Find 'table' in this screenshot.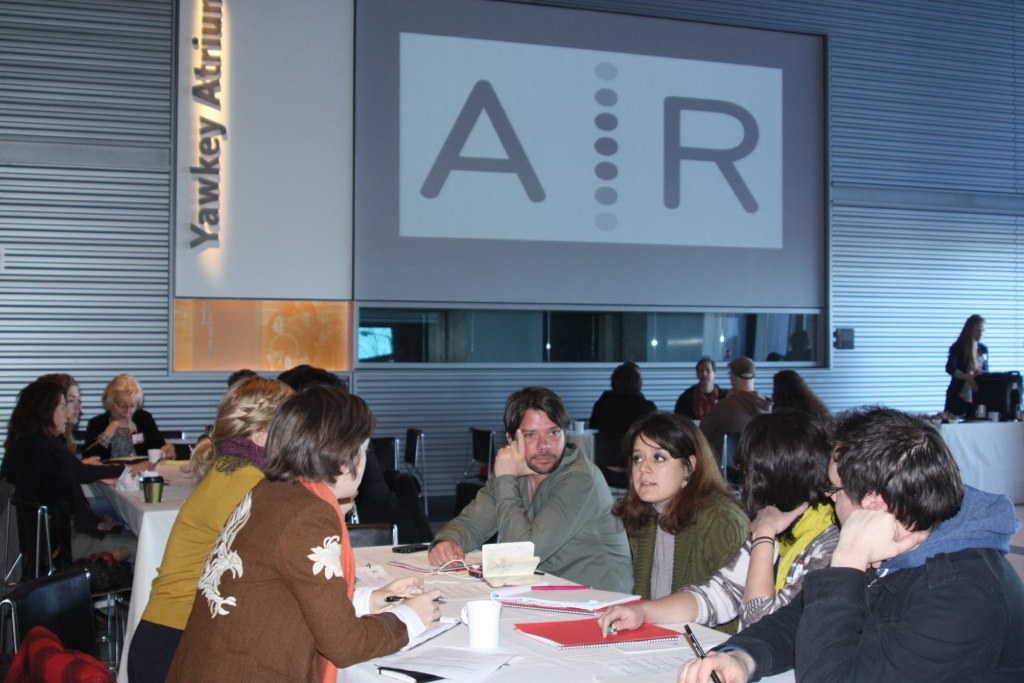
The bounding box for 'table' is <box>571,424,704,465</box>.
